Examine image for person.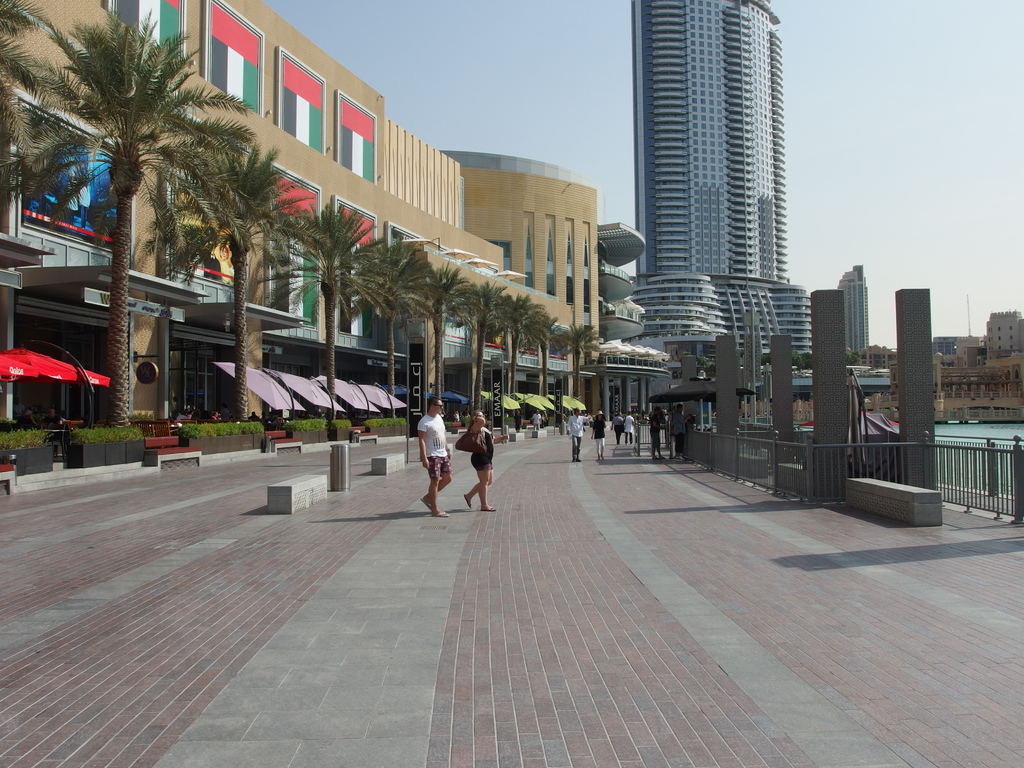
Examination result: pyautogui.locateOnScreen(416, 393, 456, 520).
